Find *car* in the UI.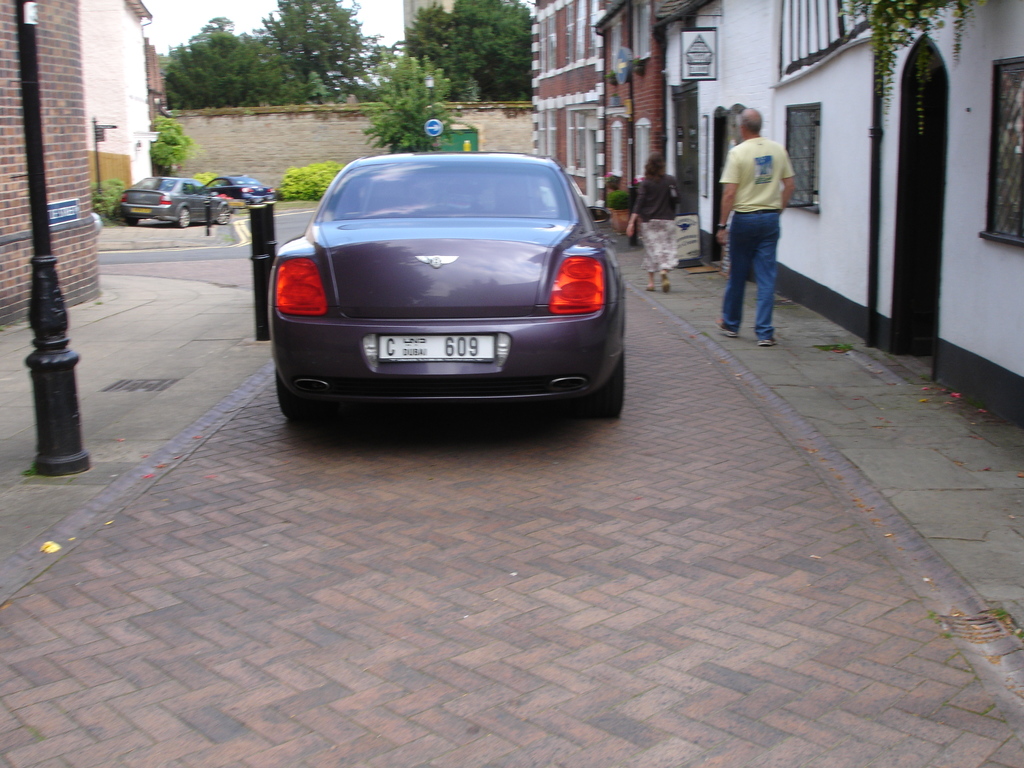
UI element at region(267, 148, 624, 420).
